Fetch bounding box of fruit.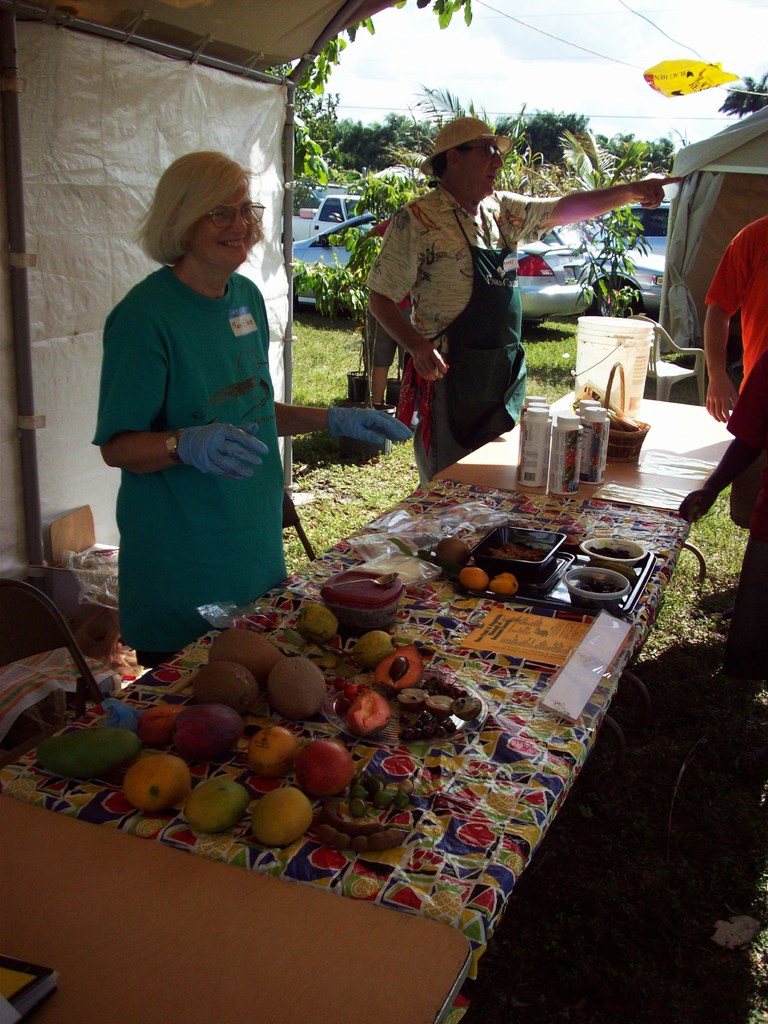
Bbox: detection(300, 602, 334, 643).
